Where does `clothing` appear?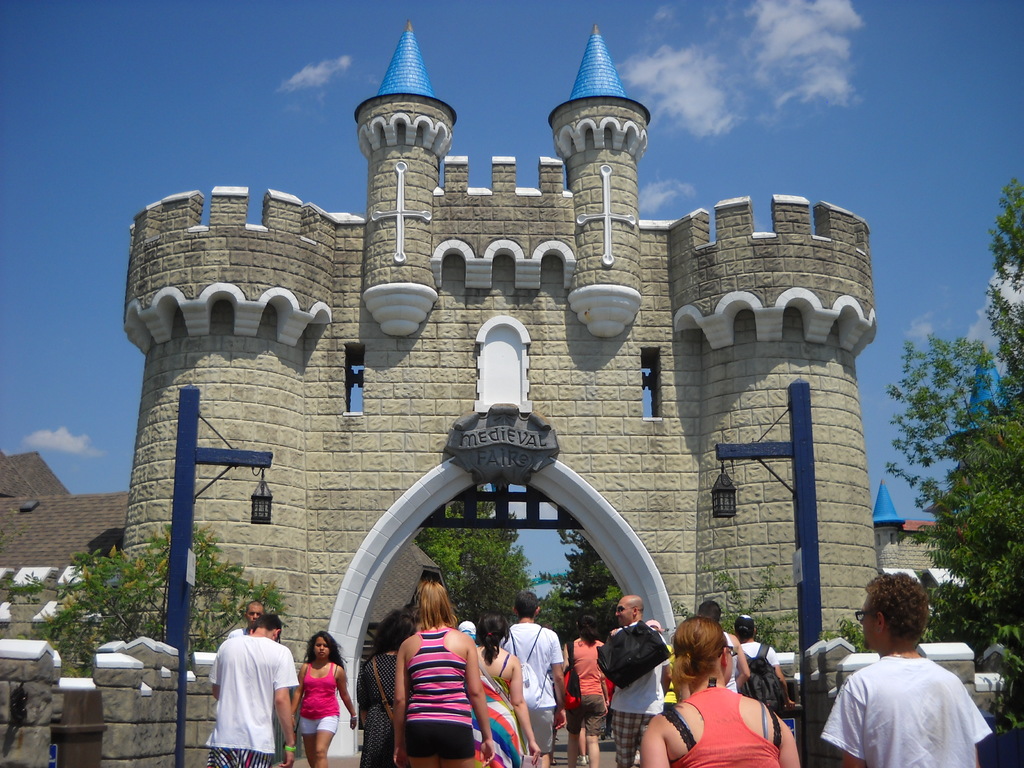
Appears at left=730, top=642, right=765, bottom=695.
